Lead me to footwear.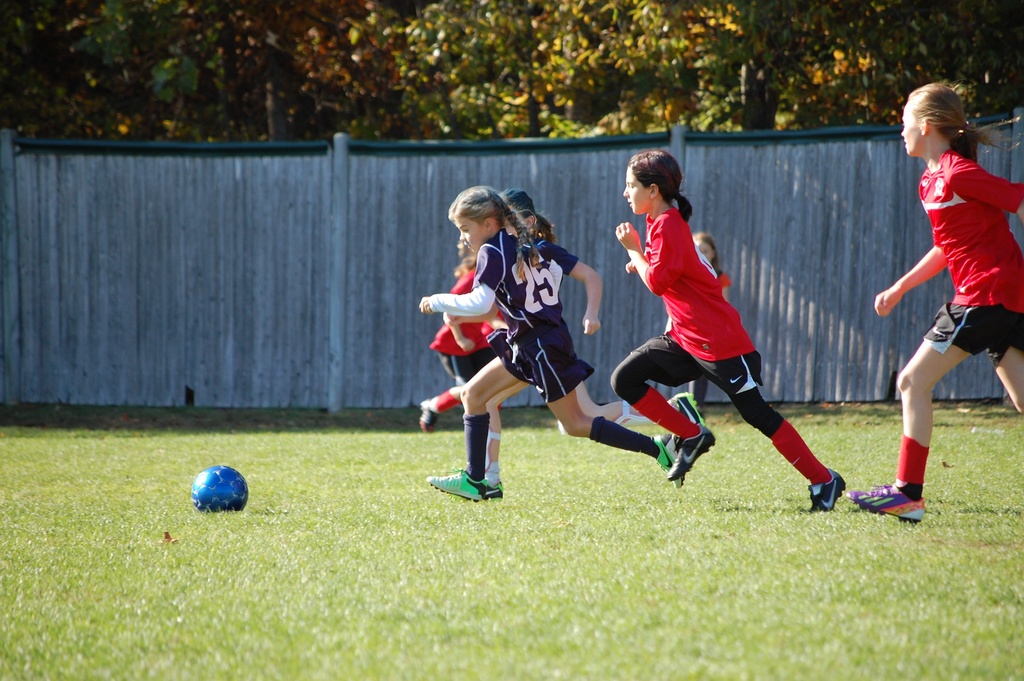
Lead to bbox=(617, 400, 652, 426).
